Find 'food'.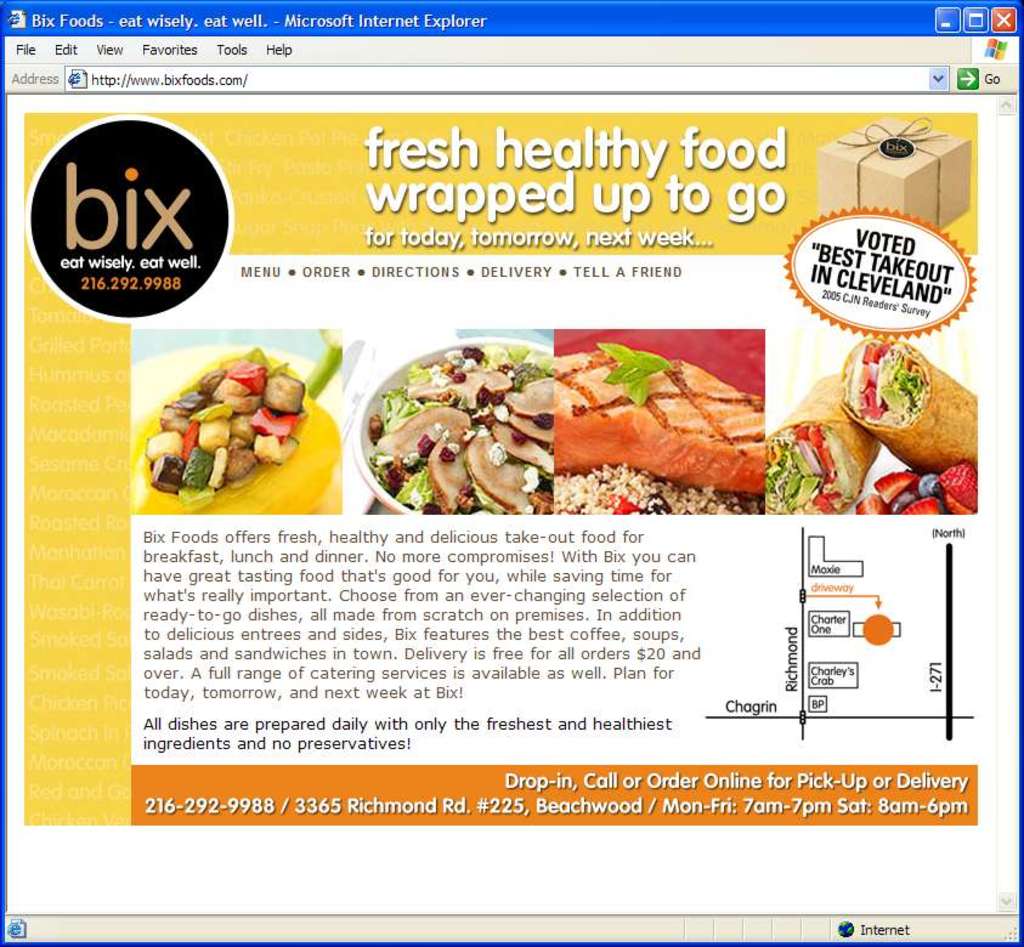
[760, 367, 882, 515].
